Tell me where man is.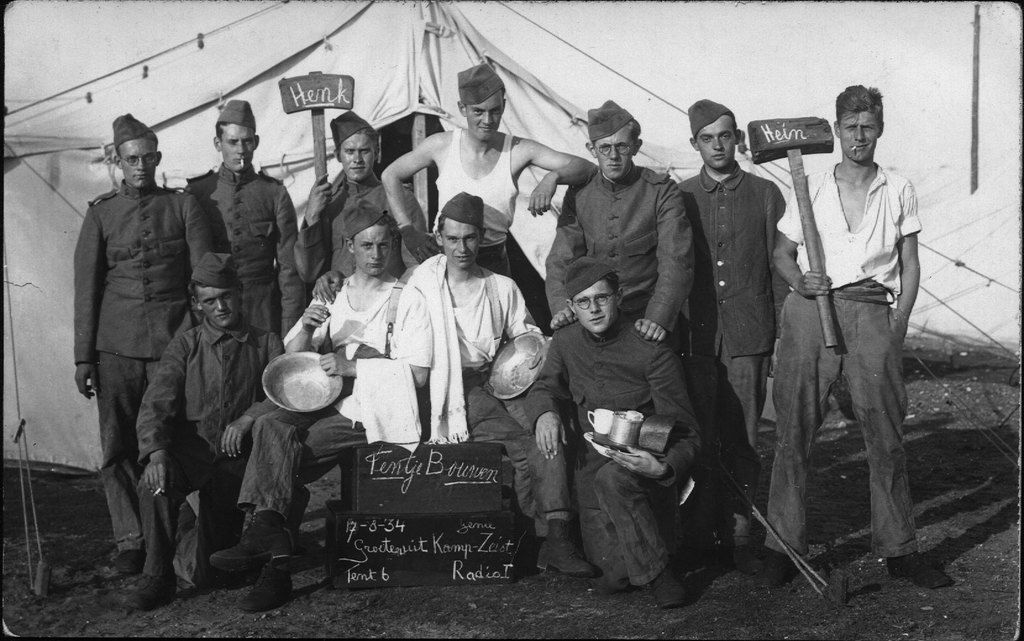
man is at bbox=[189, 98, 304, 341].
